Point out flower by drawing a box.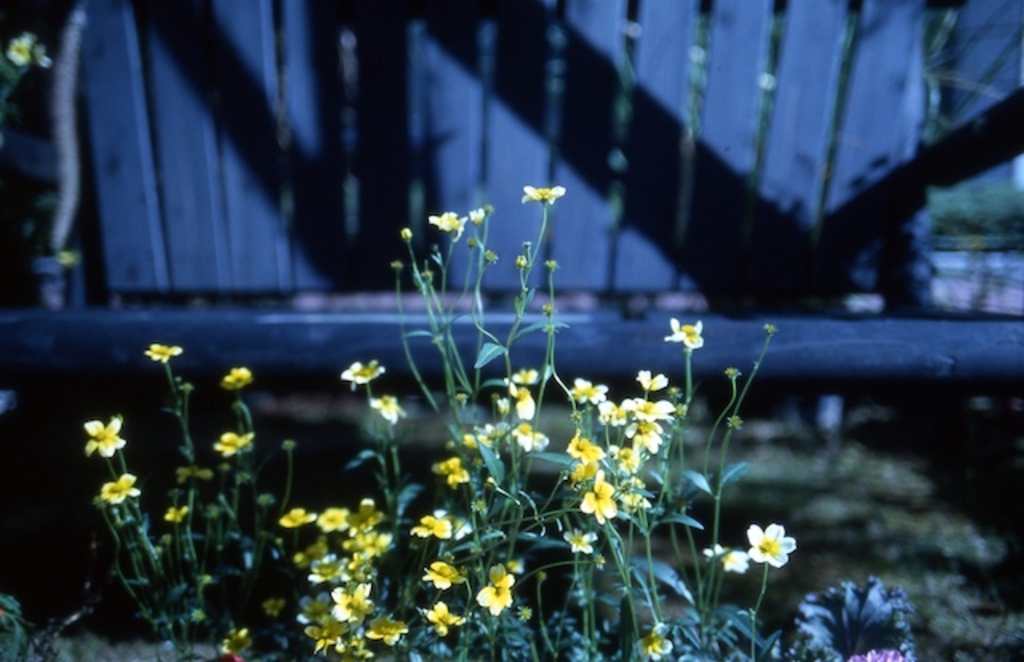
(547,261,558,277).
